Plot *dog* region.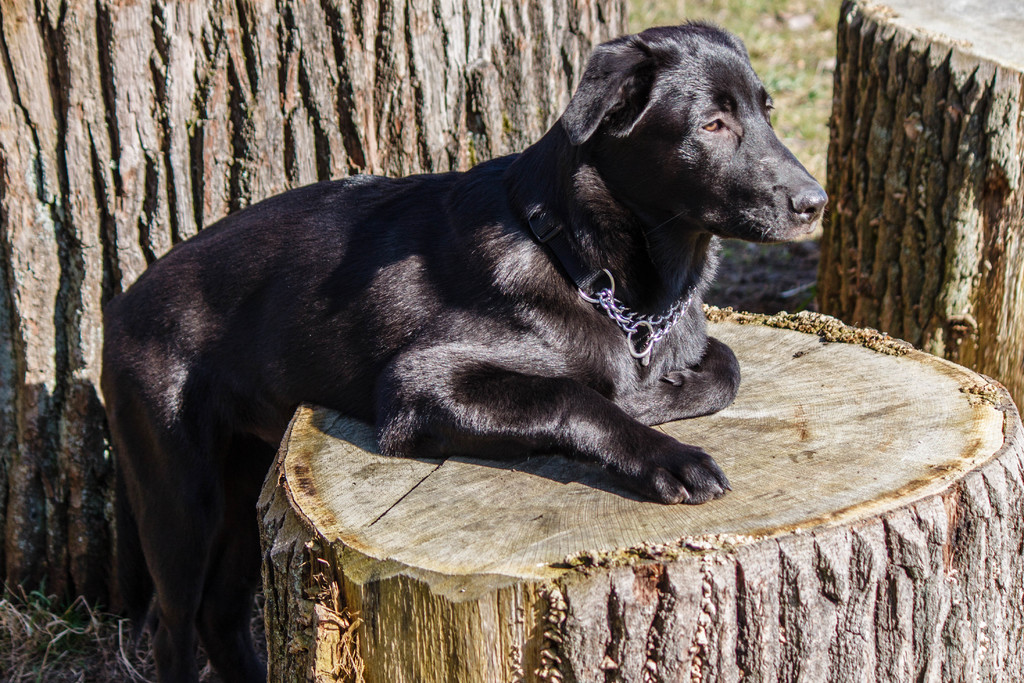
Plotted at select_region(99, 15, 829, 682).
